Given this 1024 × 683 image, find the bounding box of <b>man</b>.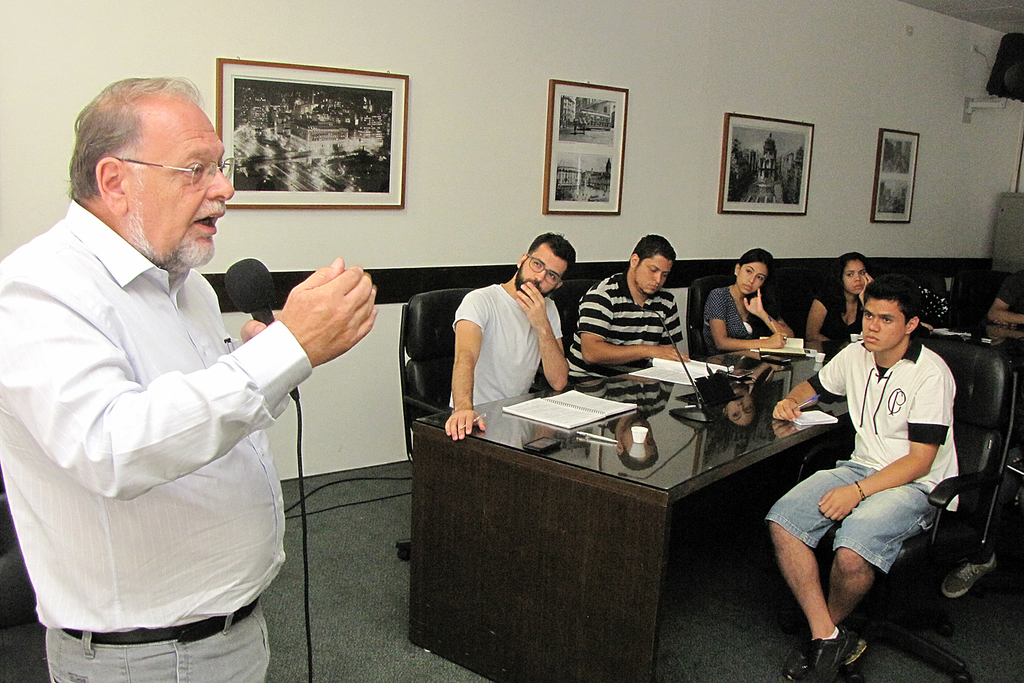
select_region(762, 273, 961, 682).
